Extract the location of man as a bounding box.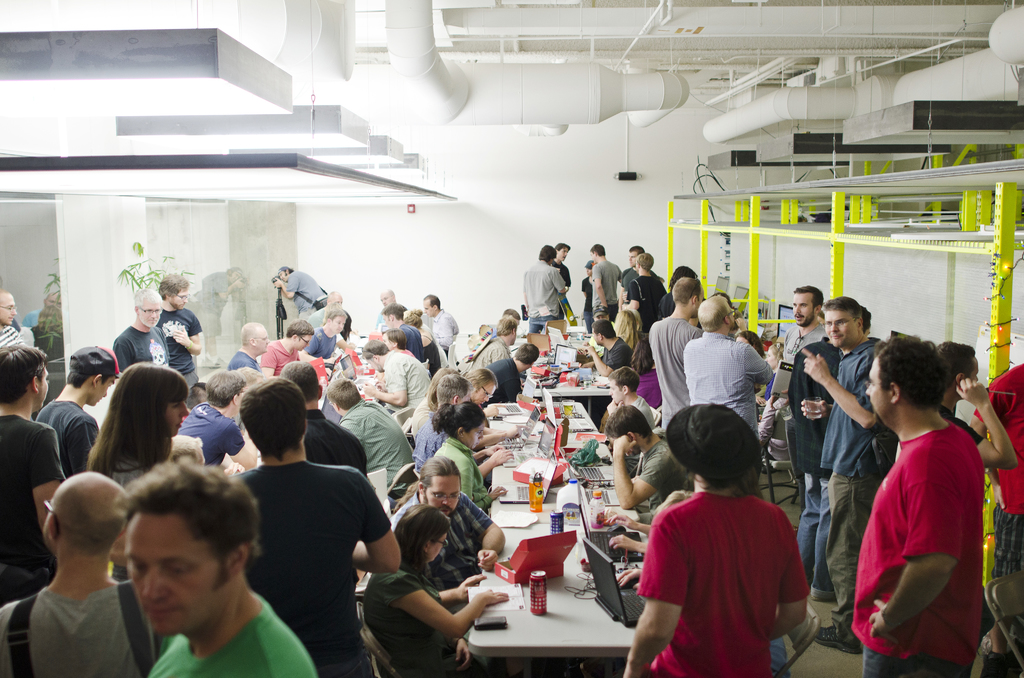
bbox=(594, 390, 703, 524).
